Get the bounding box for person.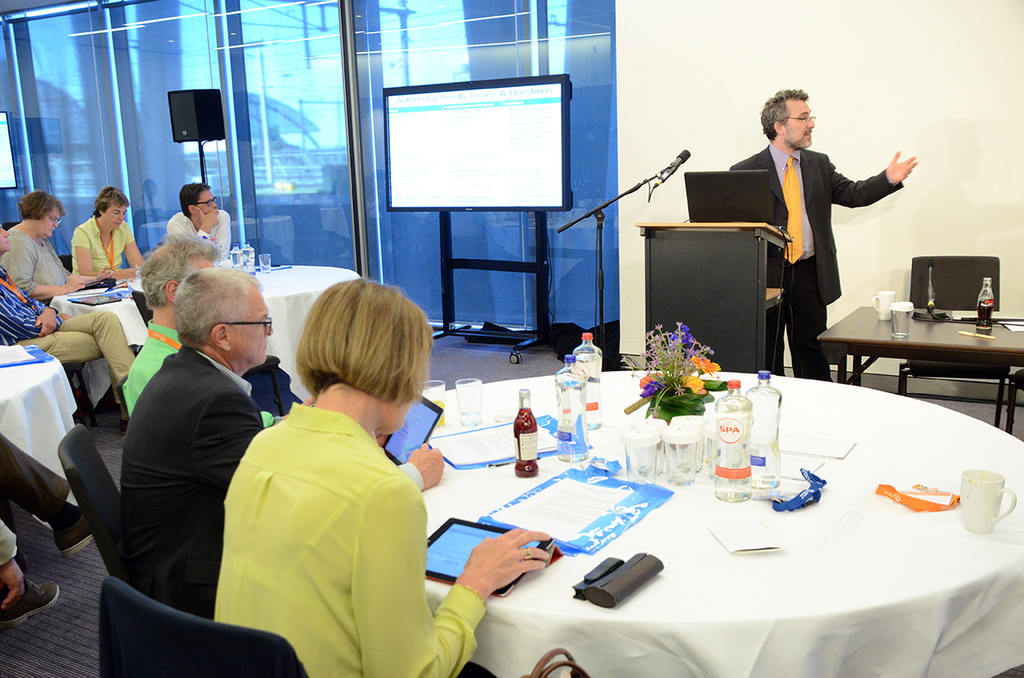
detection(214, 265, 554, 677).
